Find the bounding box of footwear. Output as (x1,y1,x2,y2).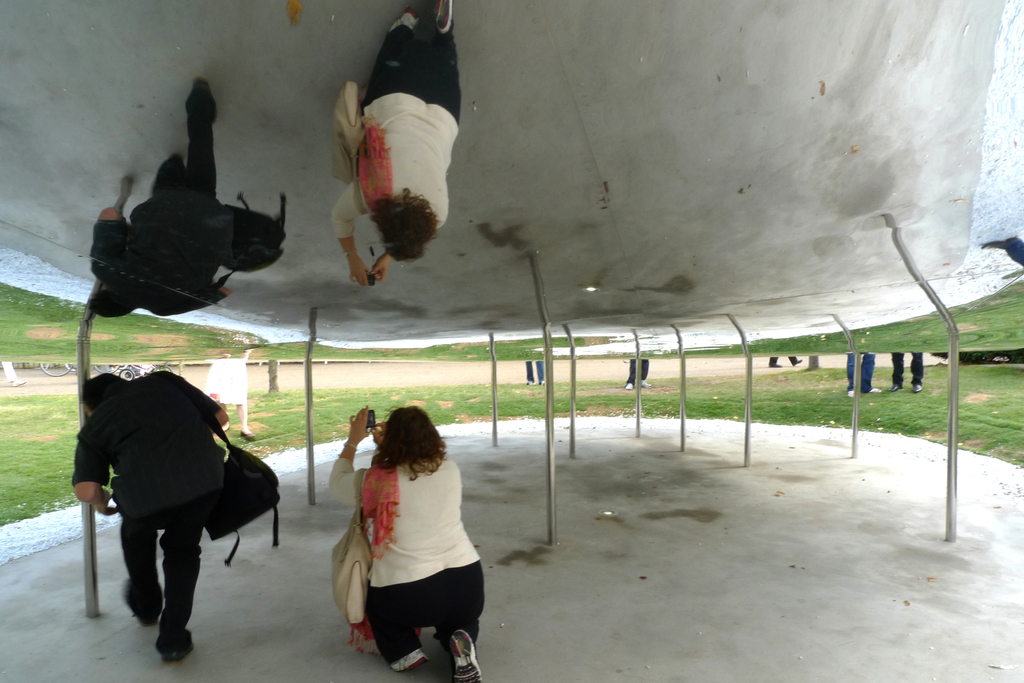
(541,378,551,384).
